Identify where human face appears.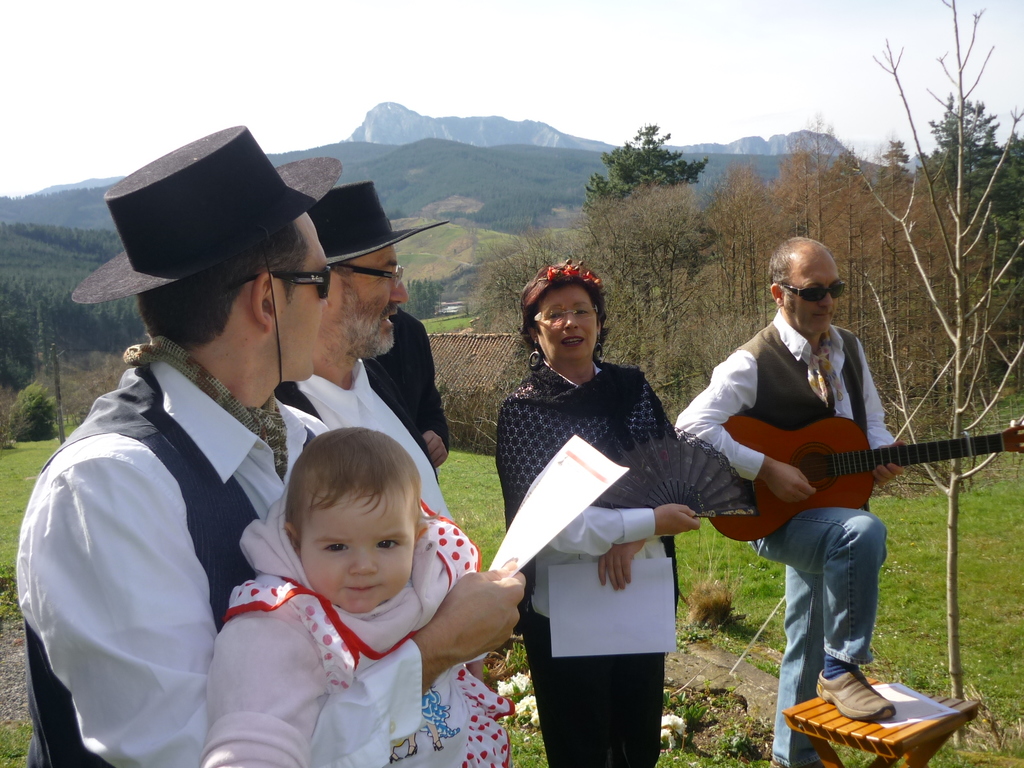
Appears at left=536, top=288, right=602, bottom=364.
